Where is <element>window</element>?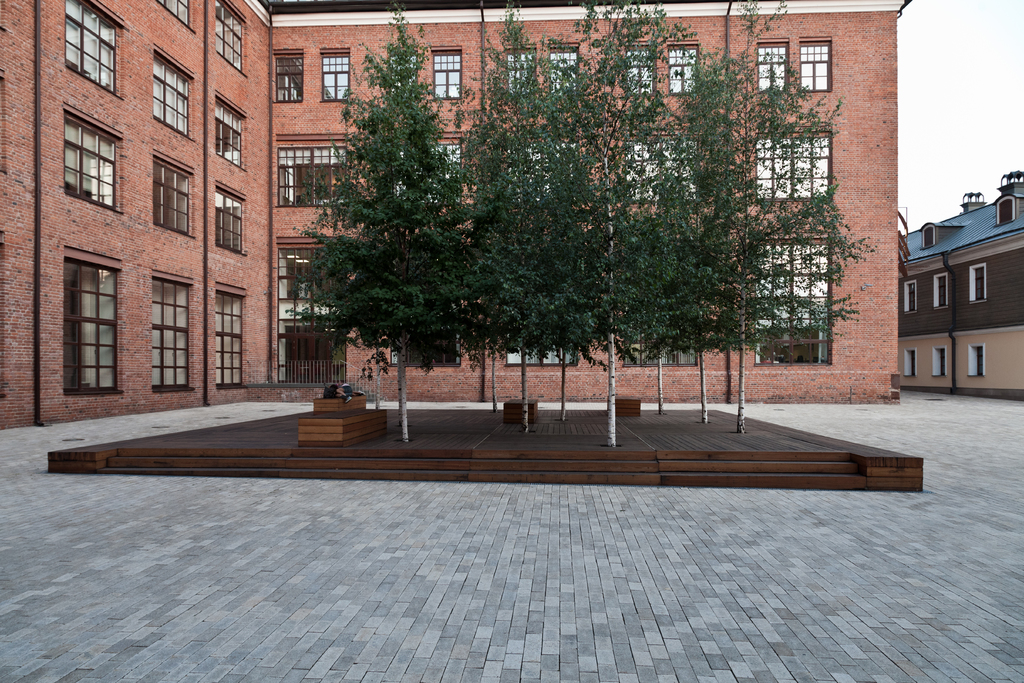
<box>63,0,128,102</box>.
